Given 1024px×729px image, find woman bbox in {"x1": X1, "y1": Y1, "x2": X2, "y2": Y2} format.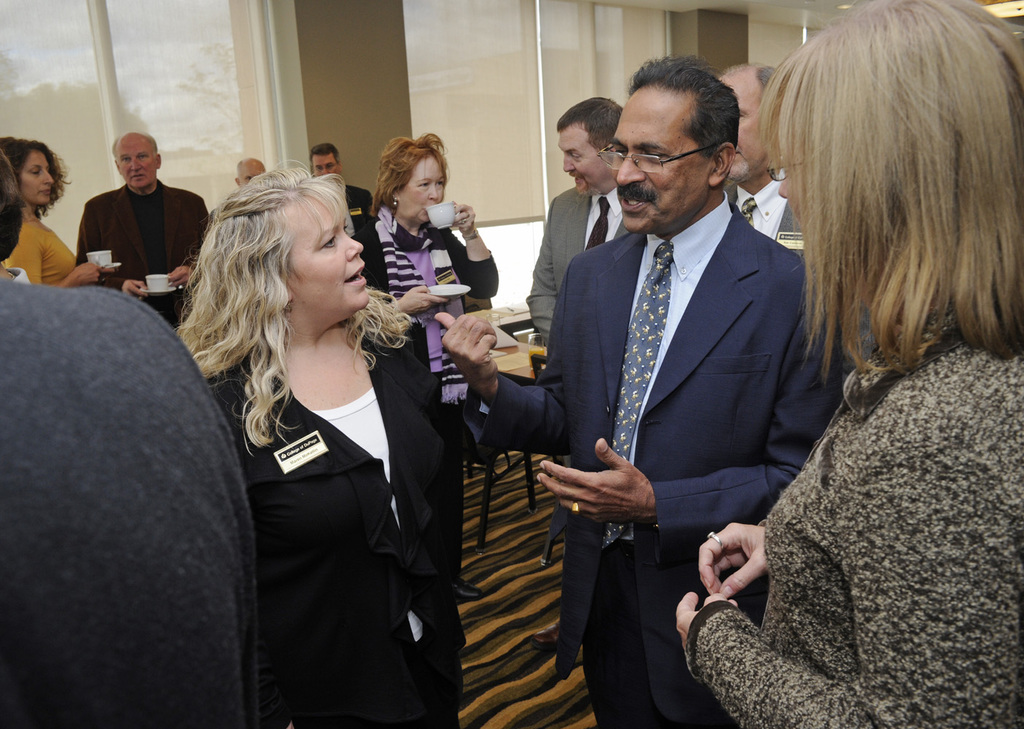
{"x1": 676, "y1": 0, "x2": 1023, "y2": 727}.
